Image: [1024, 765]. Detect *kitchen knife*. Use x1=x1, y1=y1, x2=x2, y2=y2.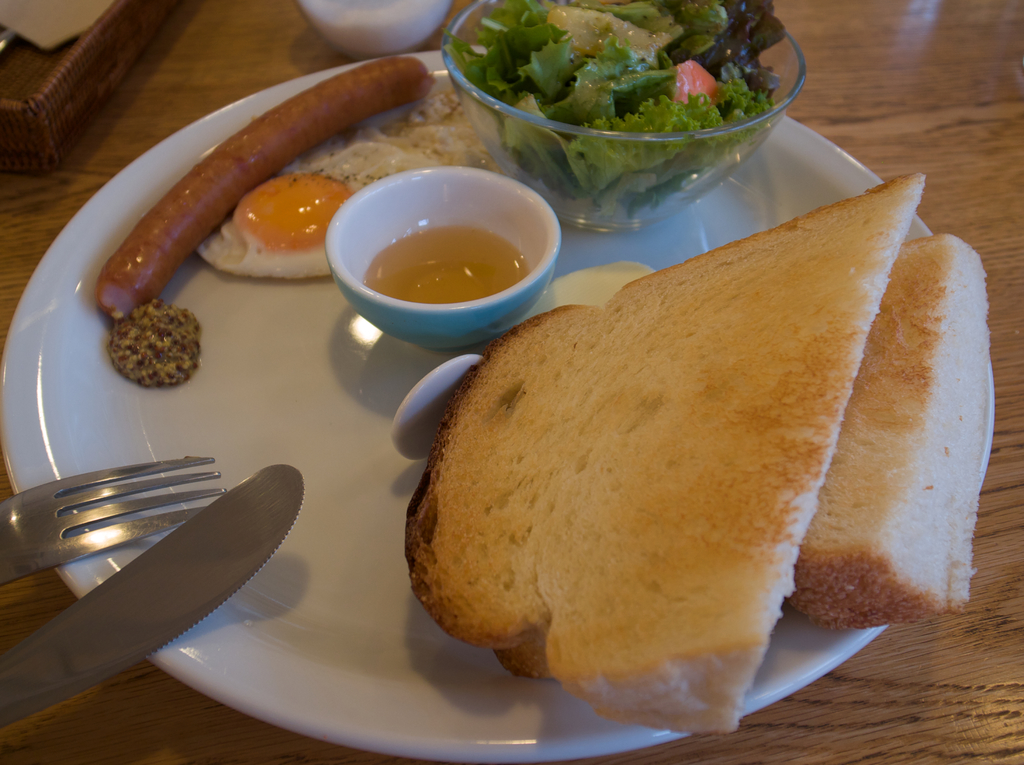
x1=0, y1=463, x2=300, y2=728.
